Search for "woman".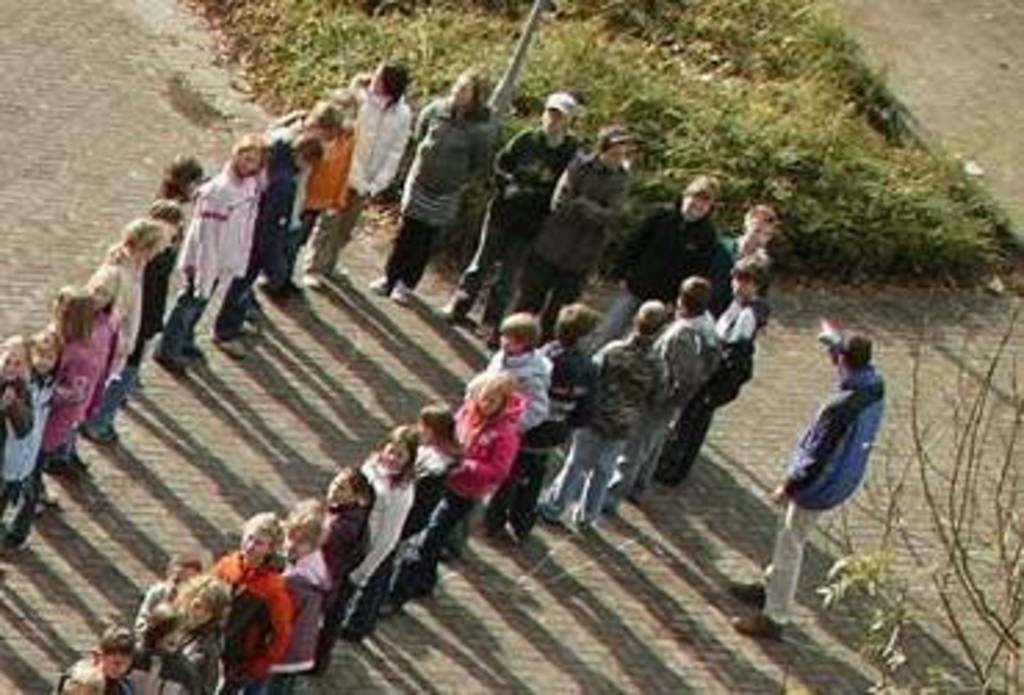
Found at bbox=[141, 579, 227, 692].
